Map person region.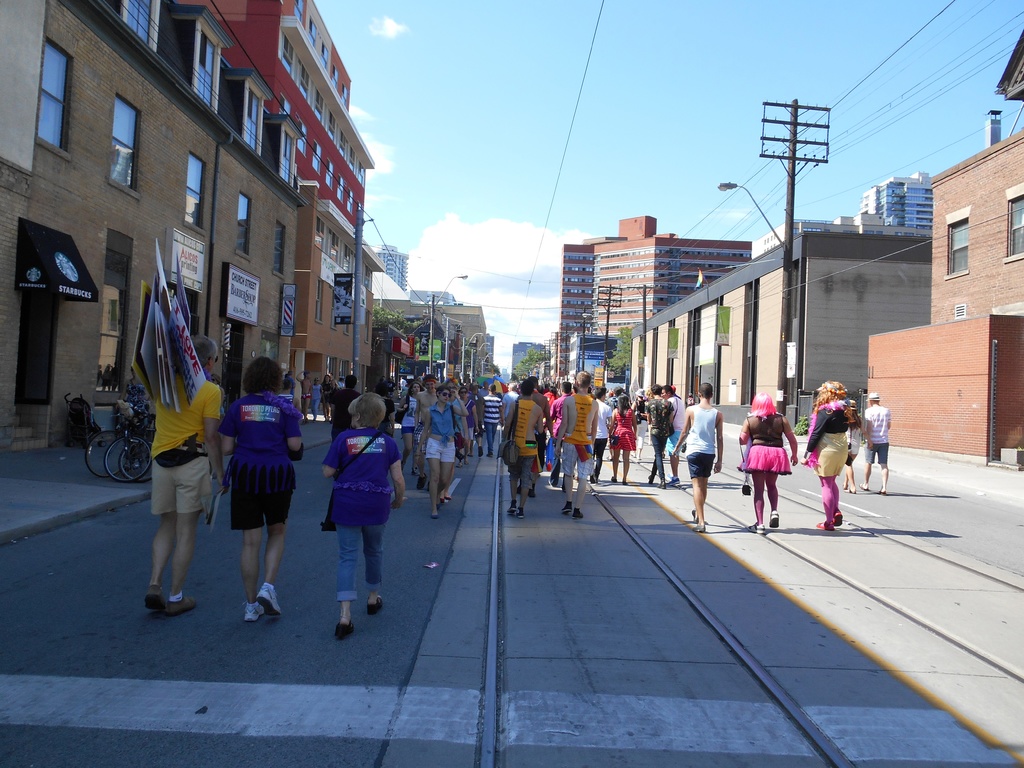
Mapped to (840,395,857,490).
